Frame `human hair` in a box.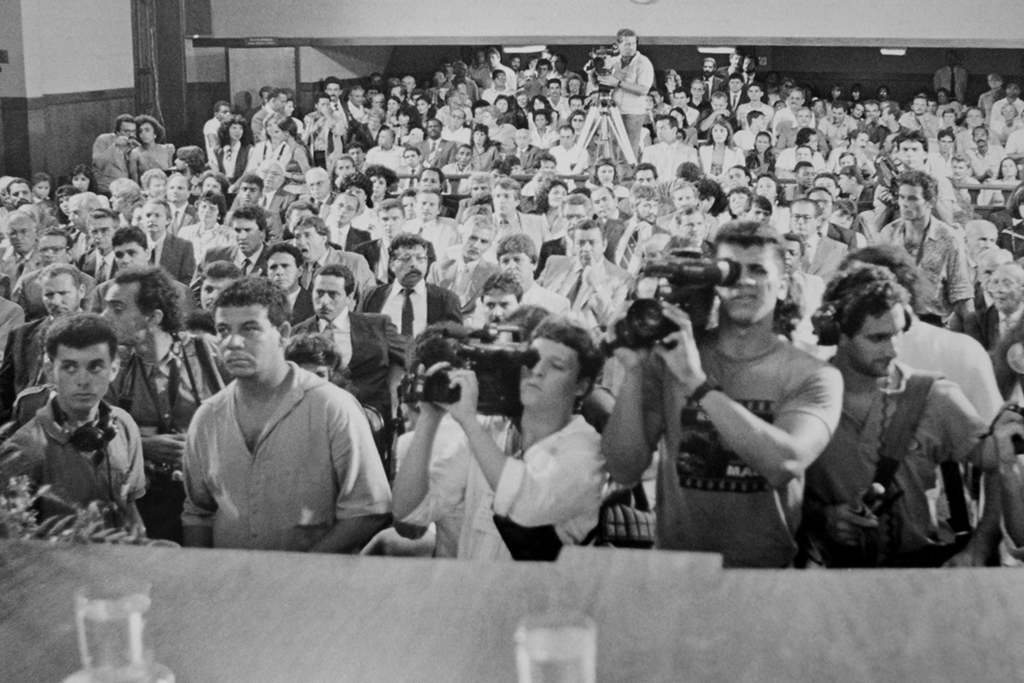
l=210, t=275, r=291, b=327.
